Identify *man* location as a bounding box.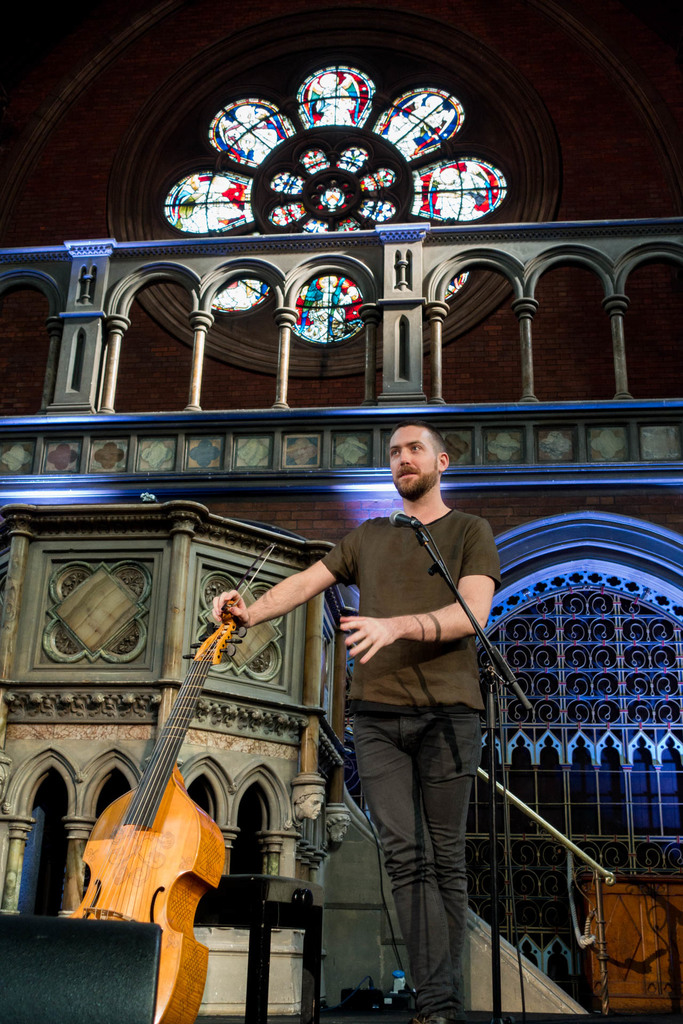
(left=204, top=413, right=509, bottom=1018).
